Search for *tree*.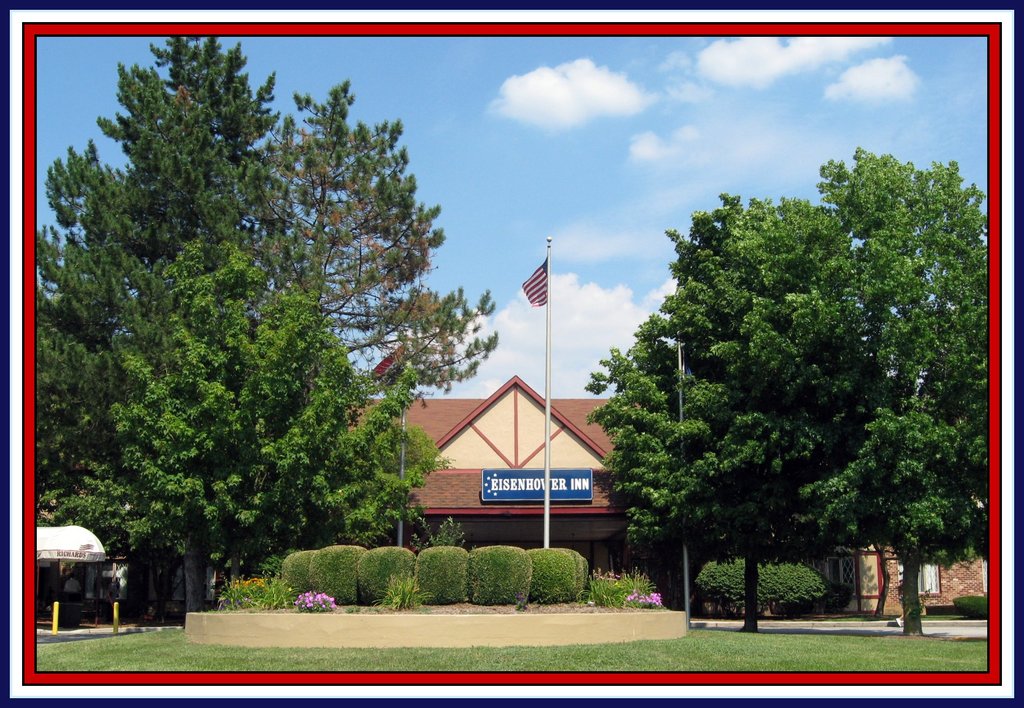
Found at bbox=(580, 199, 862, 632).
